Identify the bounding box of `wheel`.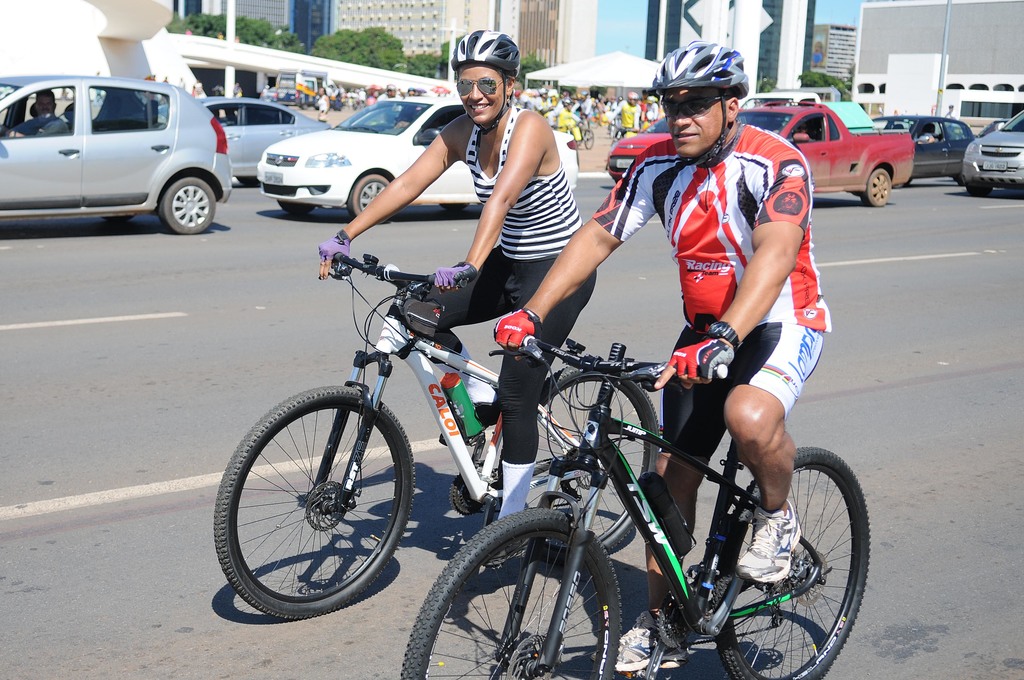
l=347, t=174, r=394, b=224.
